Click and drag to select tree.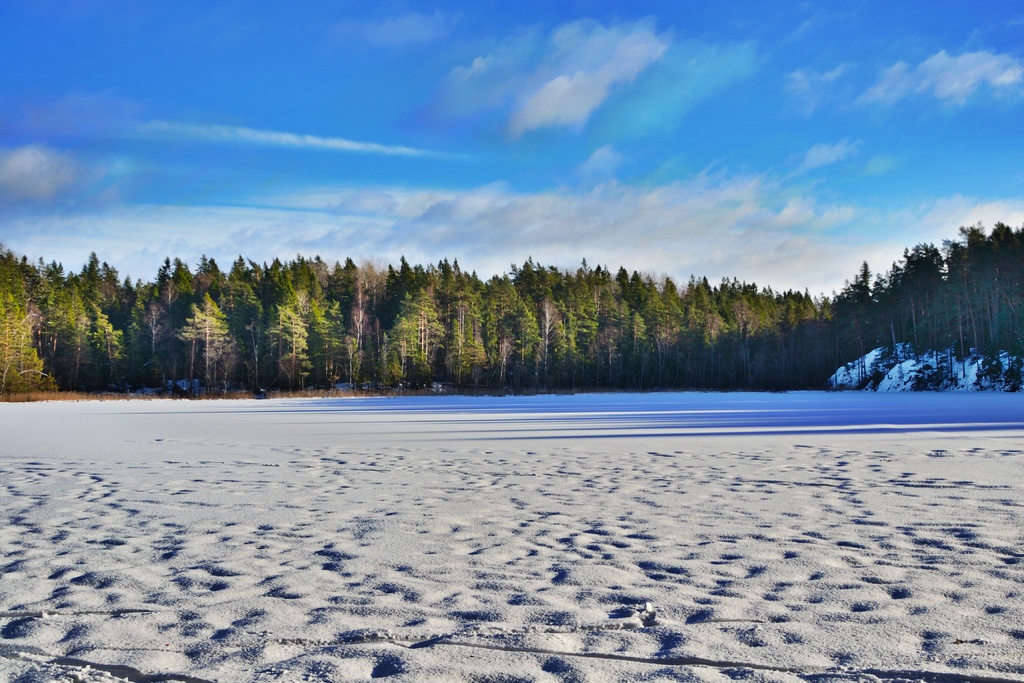
Selection: select_region(387, 249, 445, 365).
